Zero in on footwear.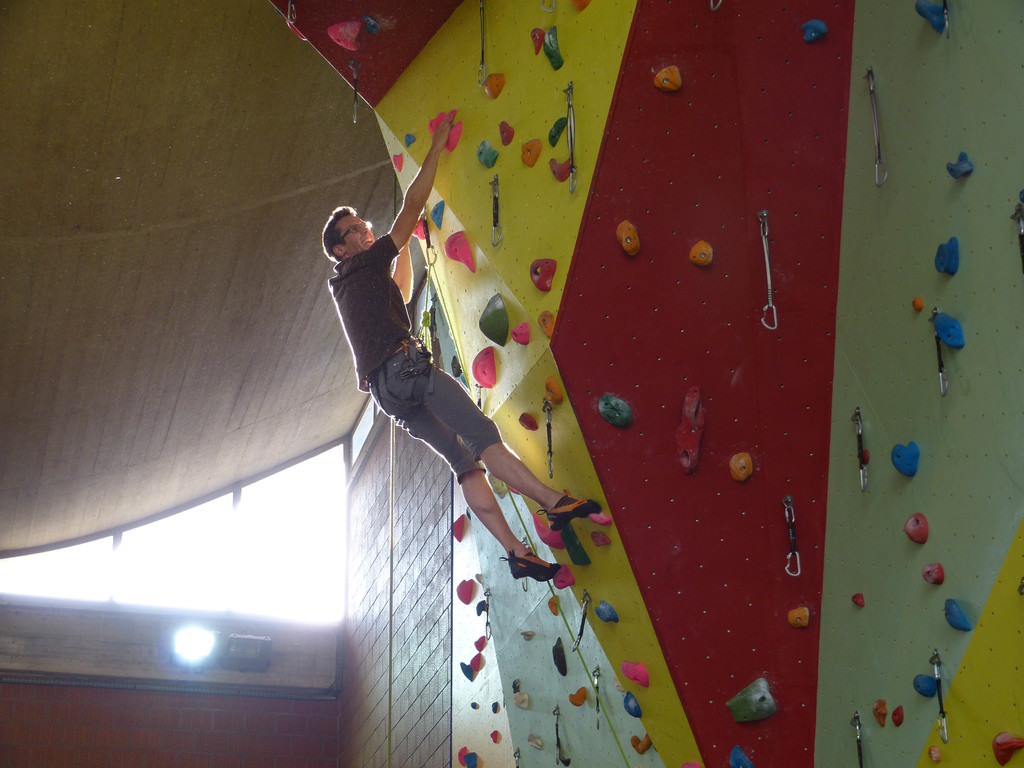
Zeroed in: 536/488/602/532.
